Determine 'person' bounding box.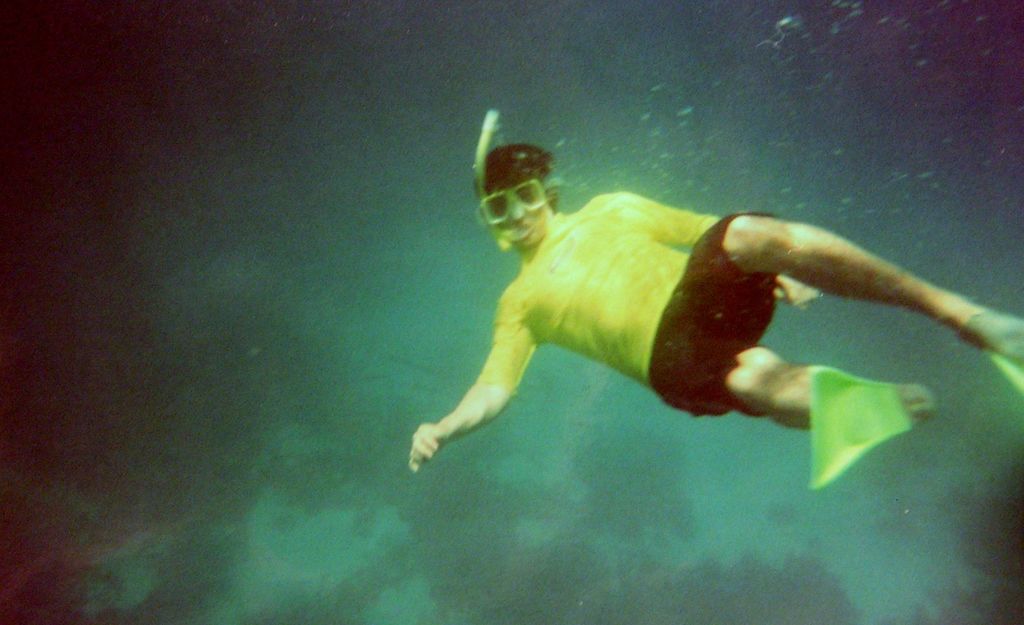
Determined: [x1=407, y1=149, x2=1023, y2=491].
